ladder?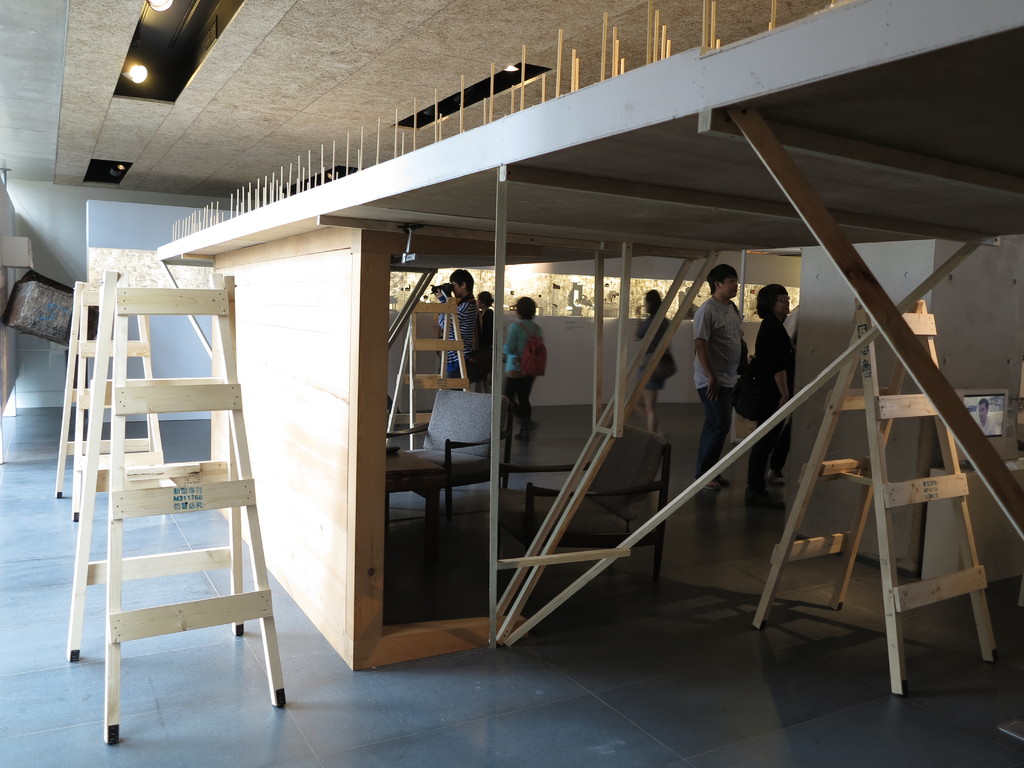
(65, 269, 284, 746)
